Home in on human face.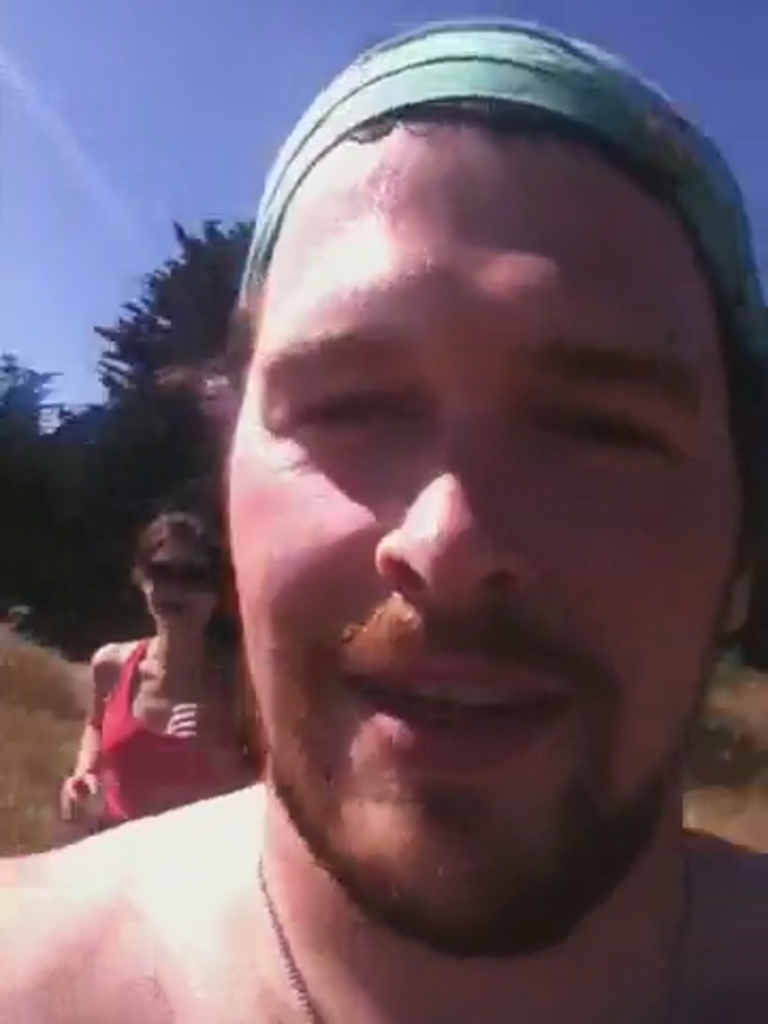
Homed in at region(143, 542, 218, 631).
